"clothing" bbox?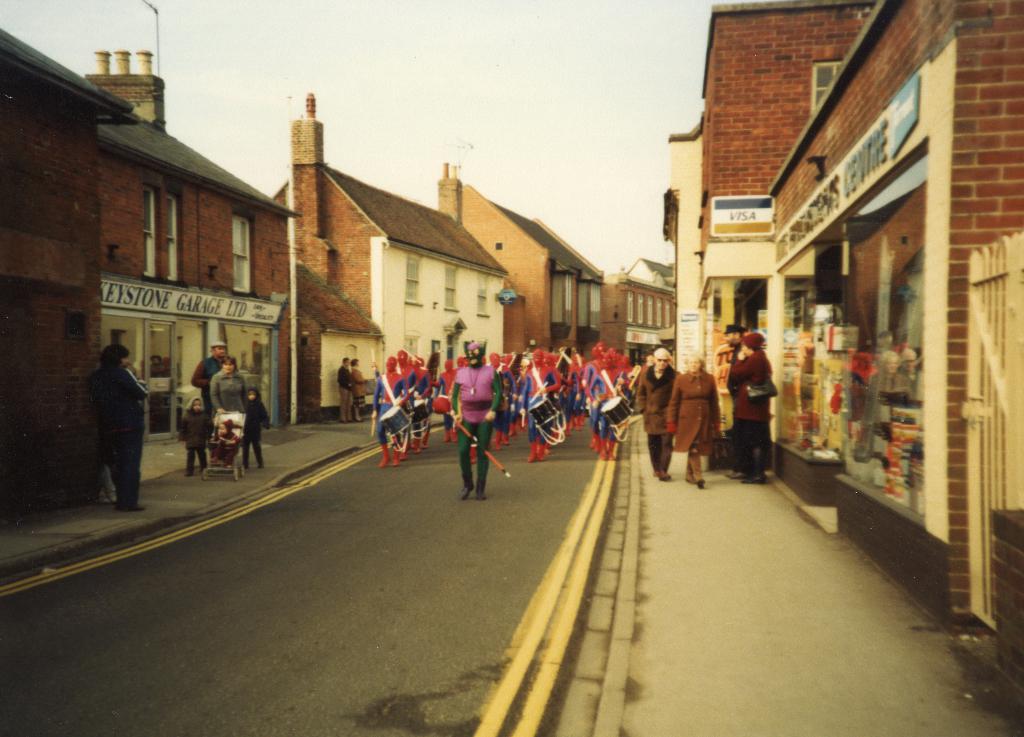
(left=342, top=366, right=351, bottom=423)
